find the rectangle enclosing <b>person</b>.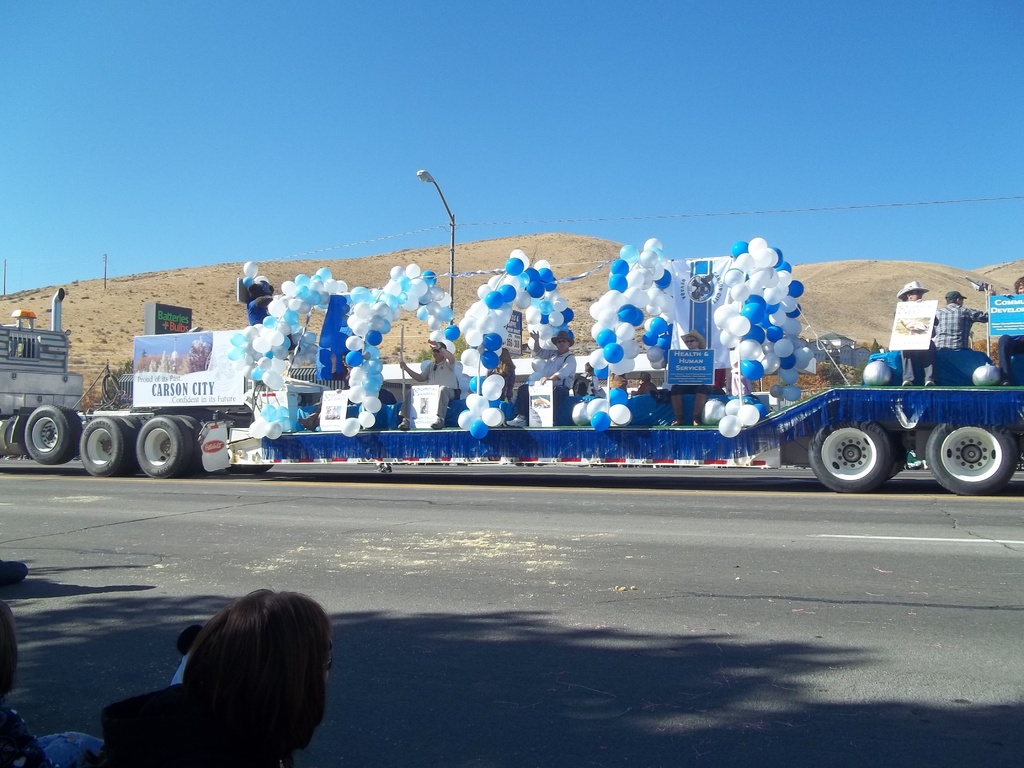
locate(504, 323, 579, 427).
